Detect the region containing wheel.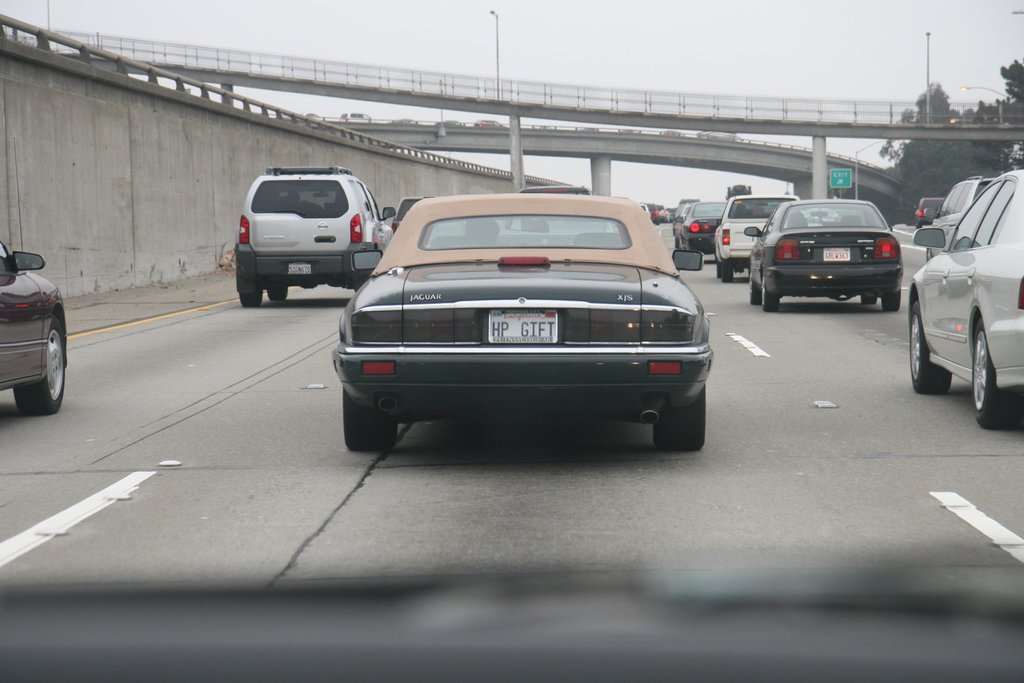
pyautogui.locateOnScreen(913, 305, 951, 396).
